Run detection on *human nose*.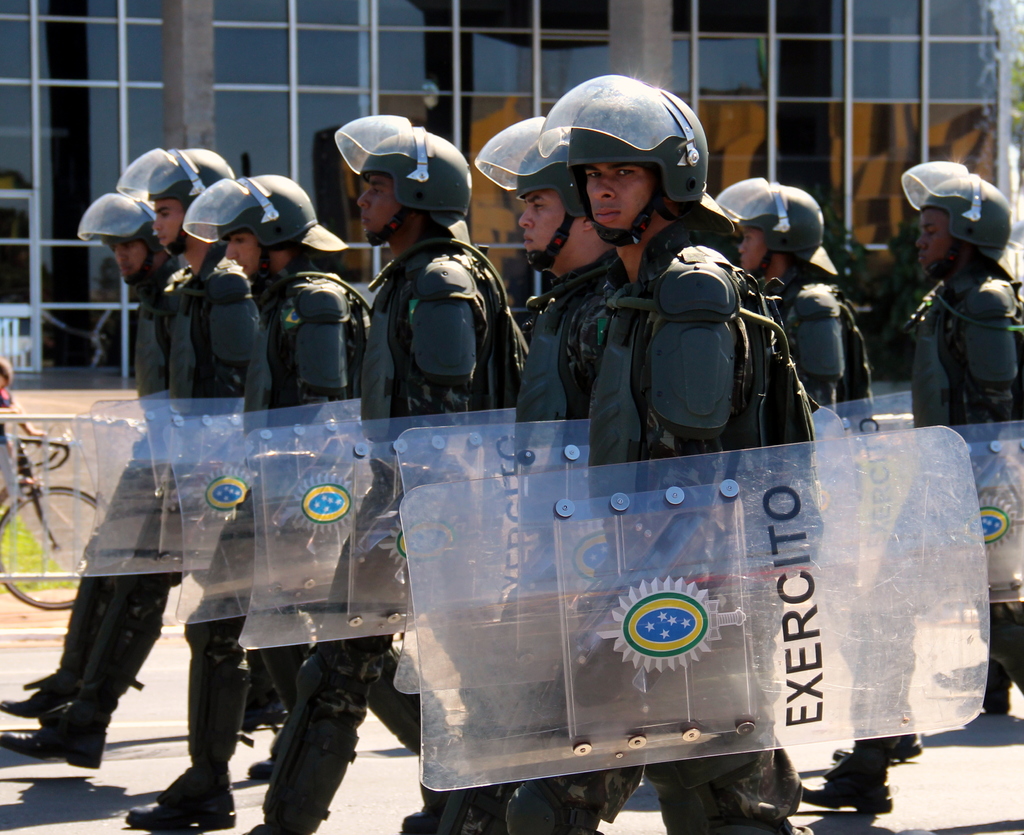
Result: (513,209,534,231).
